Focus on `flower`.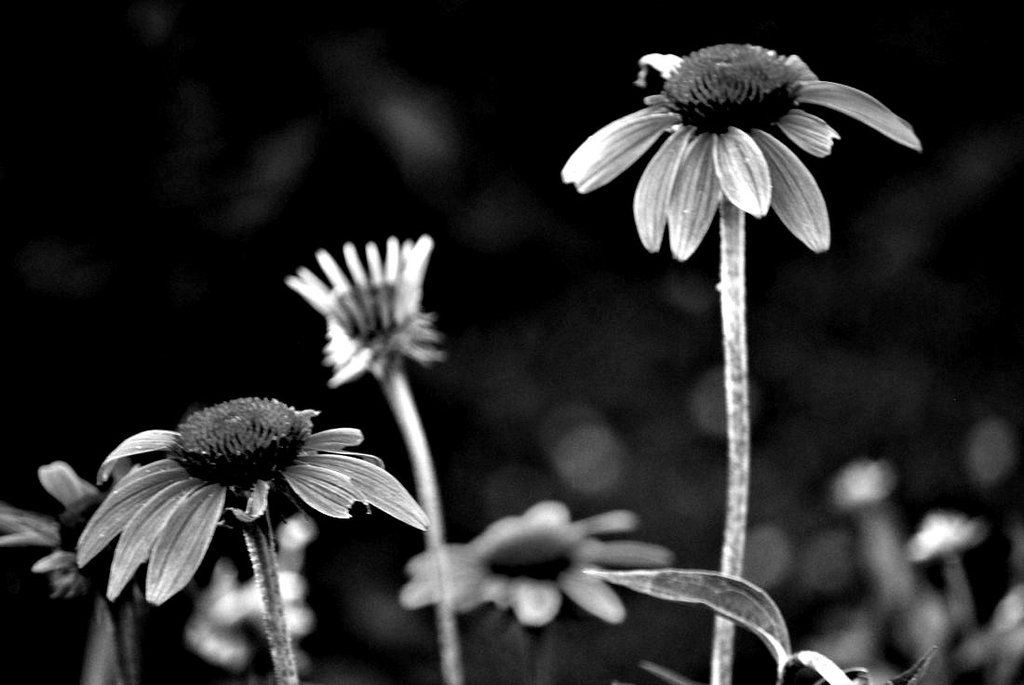
Focused at [907, 510, 985, 558].
